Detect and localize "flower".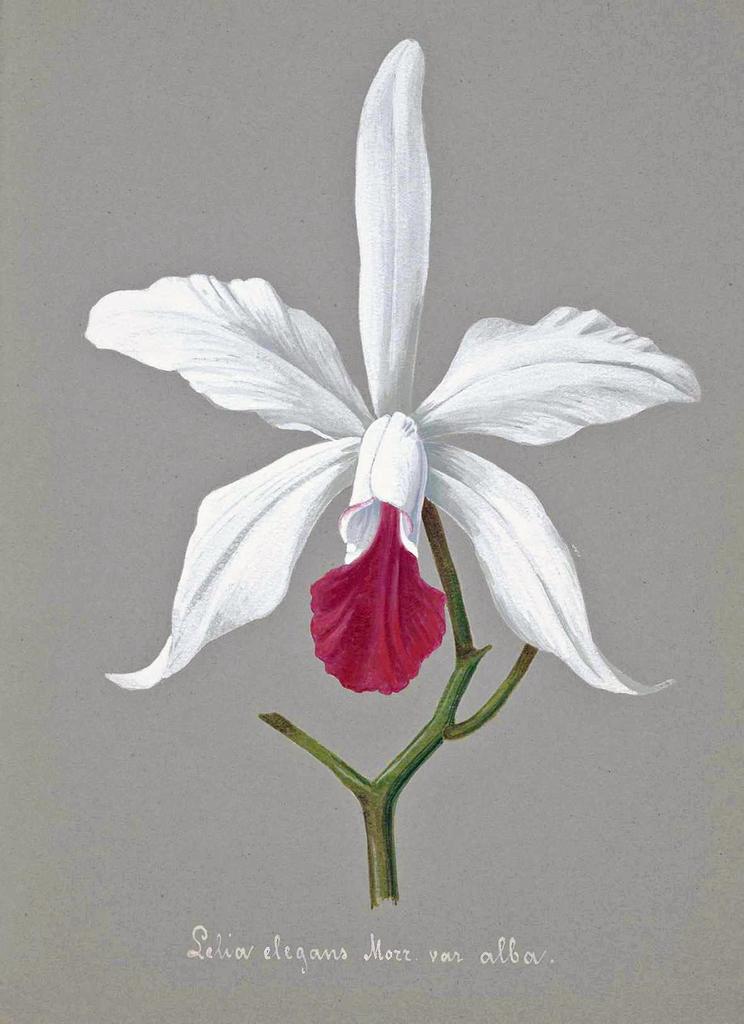
Localized at 104 81 691 718.
